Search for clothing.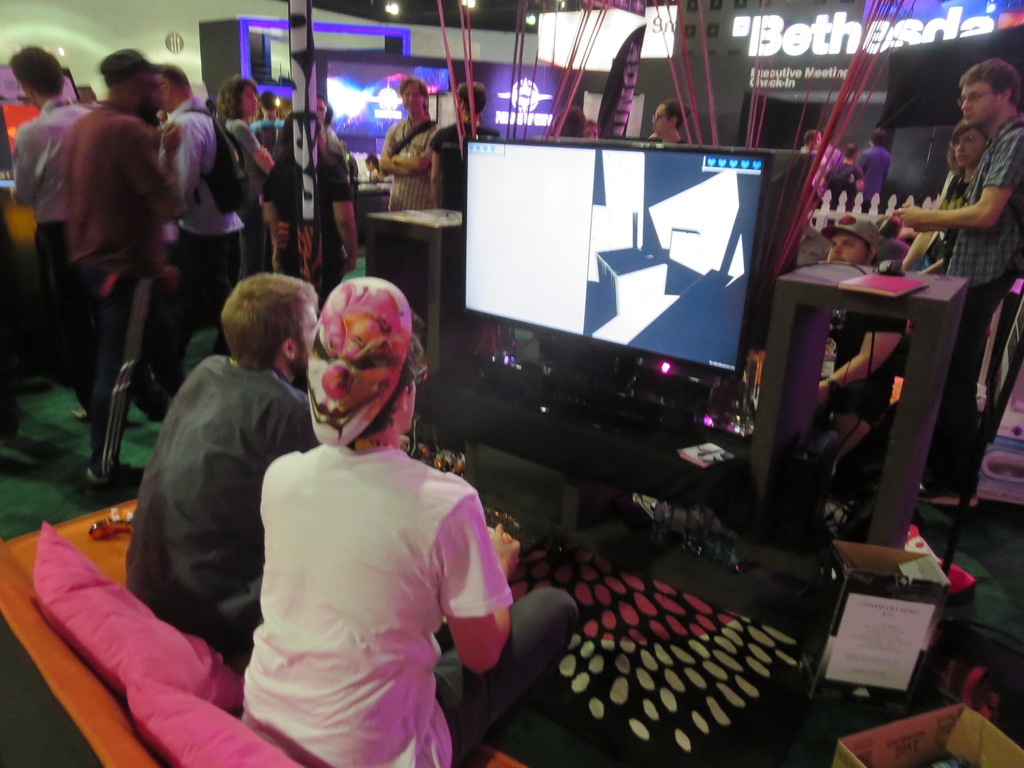
Found at <region>263, 135, 352, 315</region>.
